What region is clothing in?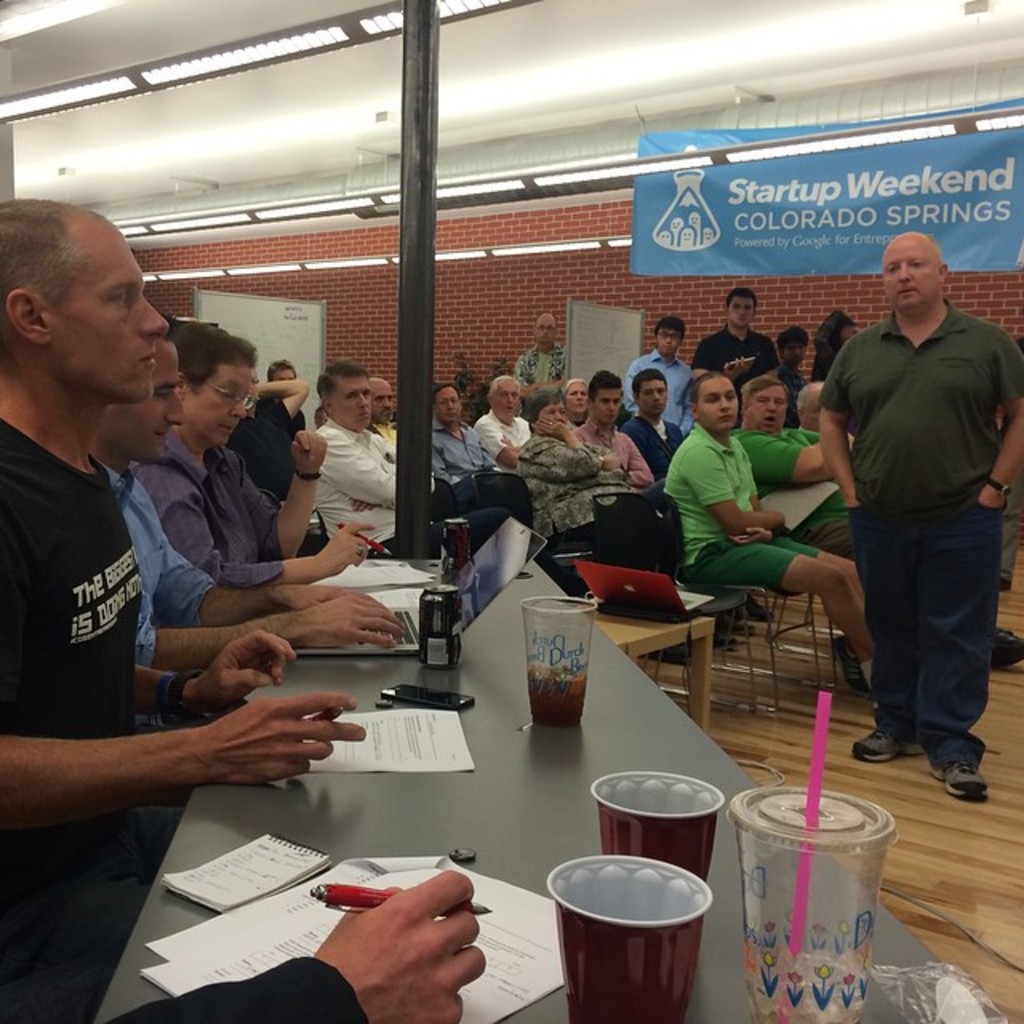
312:400:402:568.
